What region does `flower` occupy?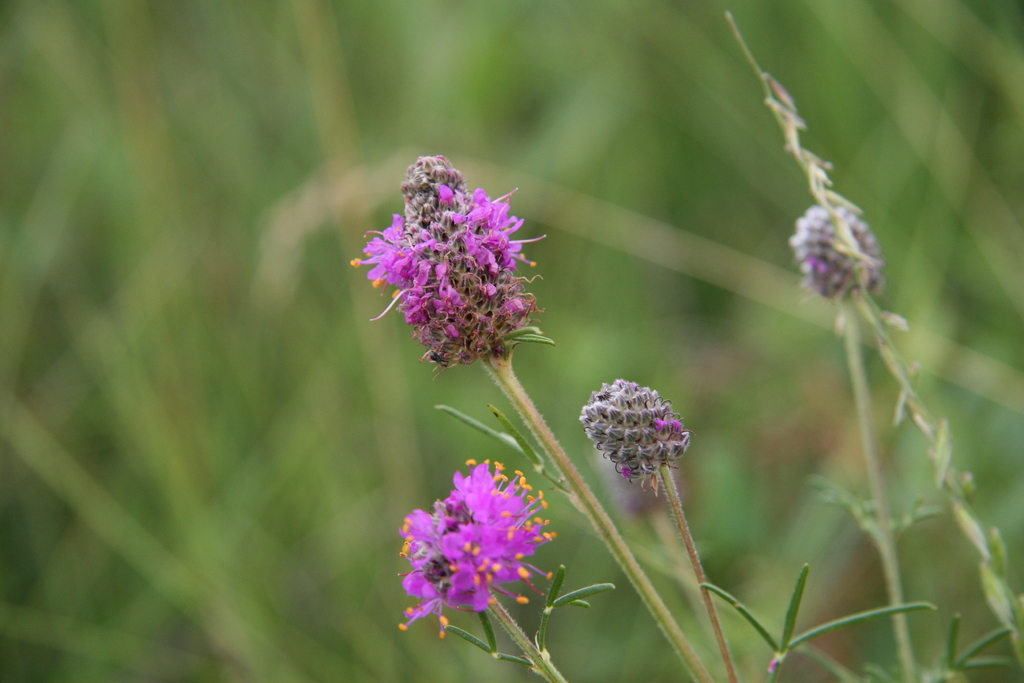
[351, 156, 544, 361].
